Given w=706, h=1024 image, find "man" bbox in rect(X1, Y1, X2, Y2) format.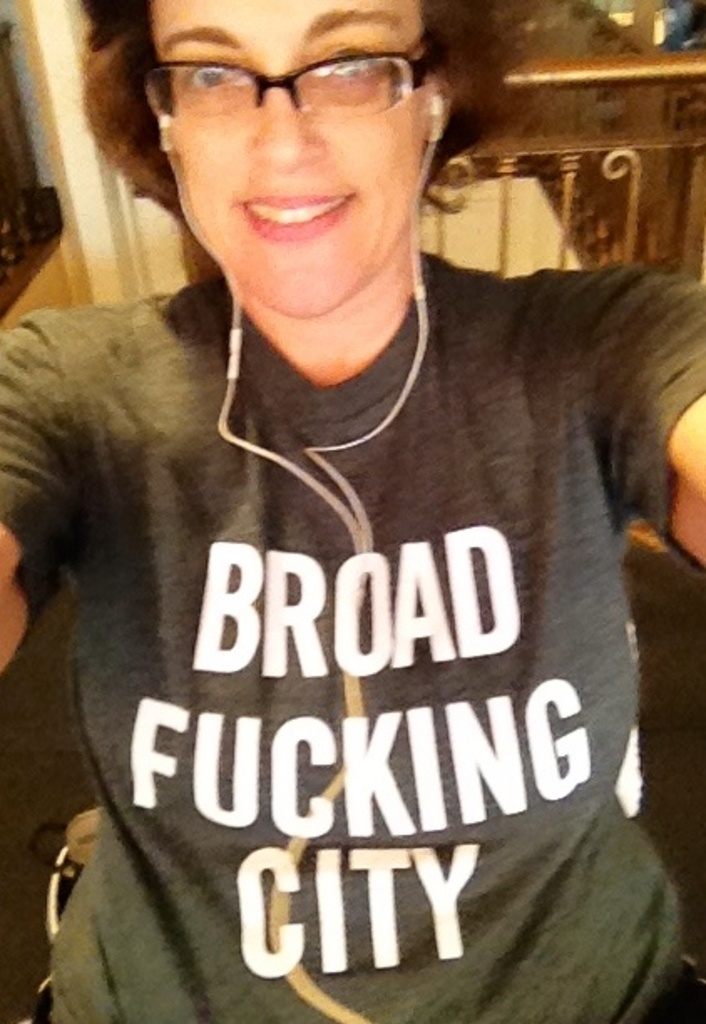
rect(7, 0, 699, 986).
